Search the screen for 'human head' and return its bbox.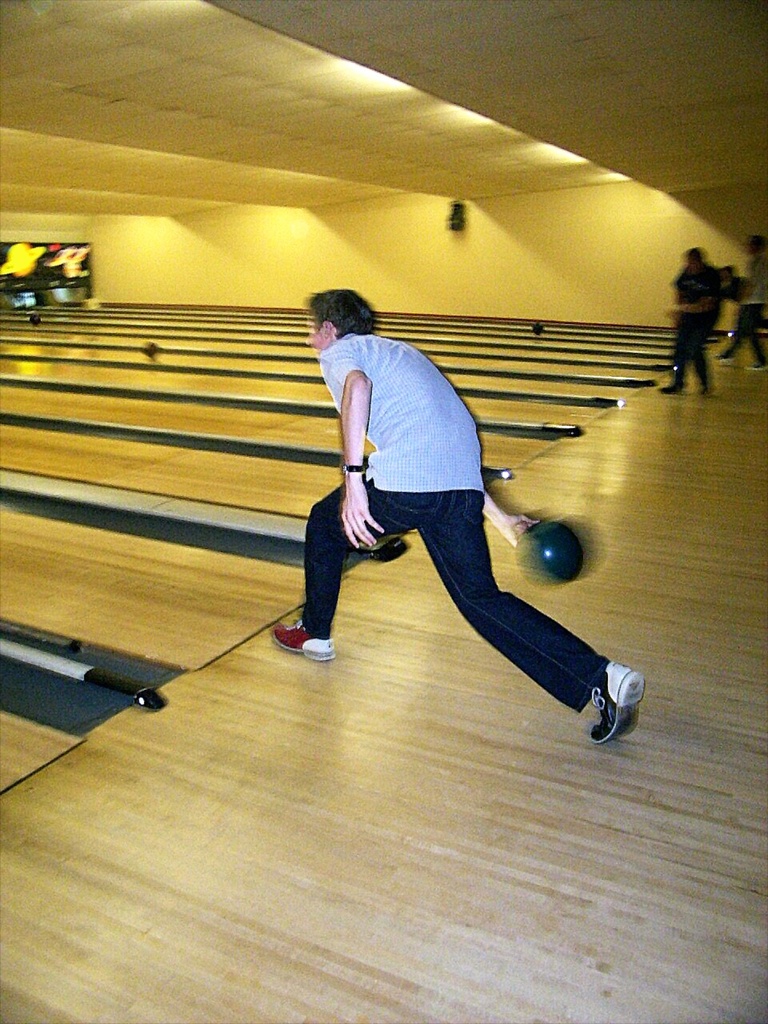
Found: (308, 280, 390, 346).
